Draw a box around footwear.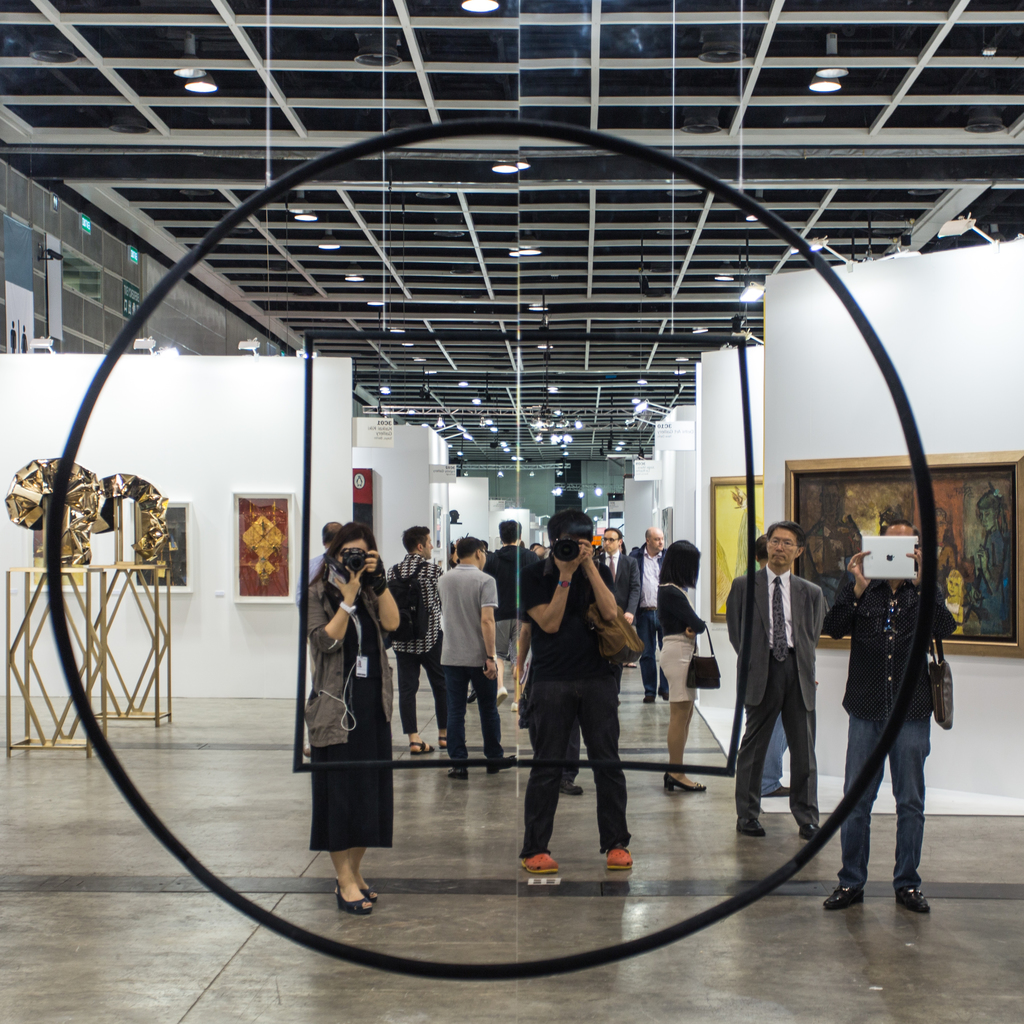
detection(522, 847, 562, 877).
